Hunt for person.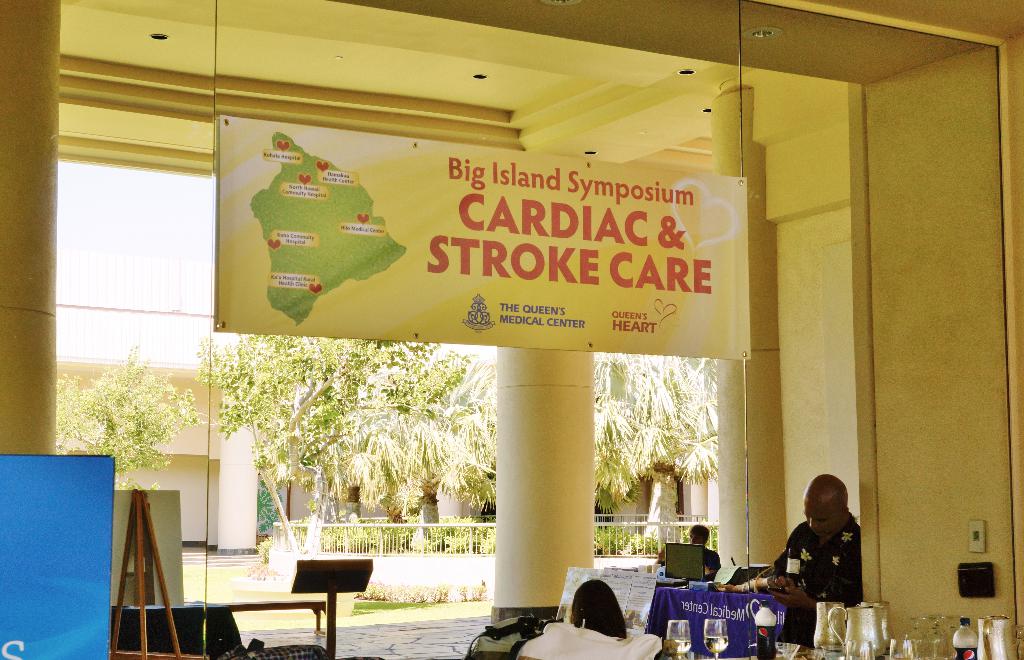
Hunted down at <region>655, 526, 726, 584</region>.
